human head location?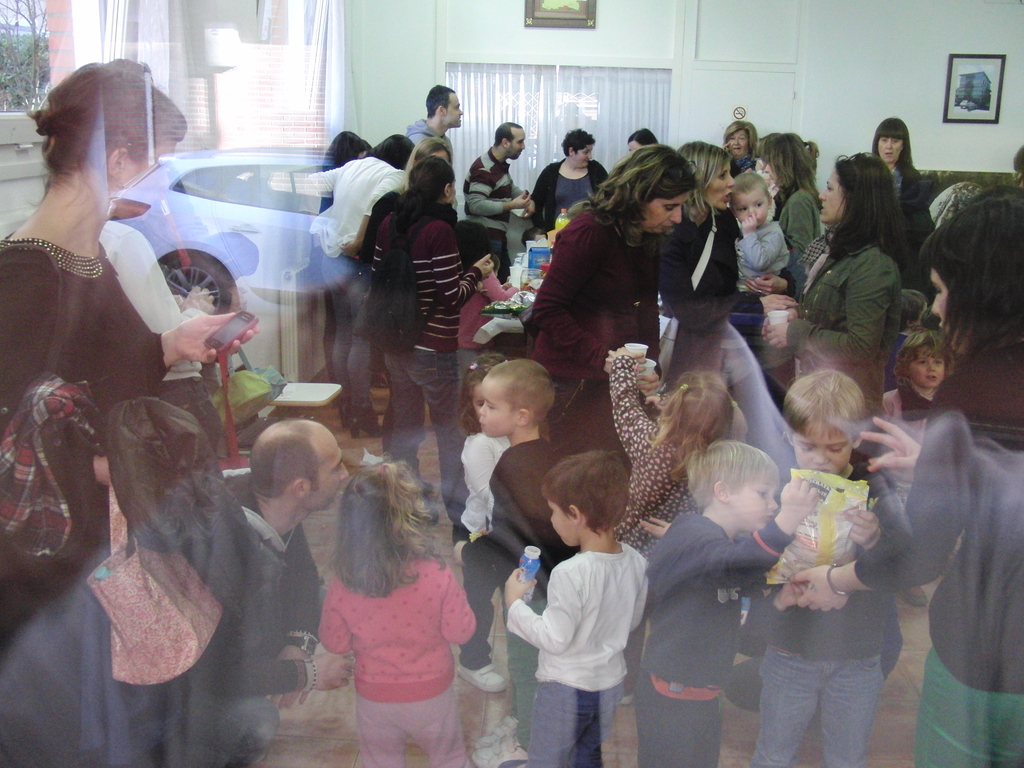
bbox(689, 436, 781, 532)
